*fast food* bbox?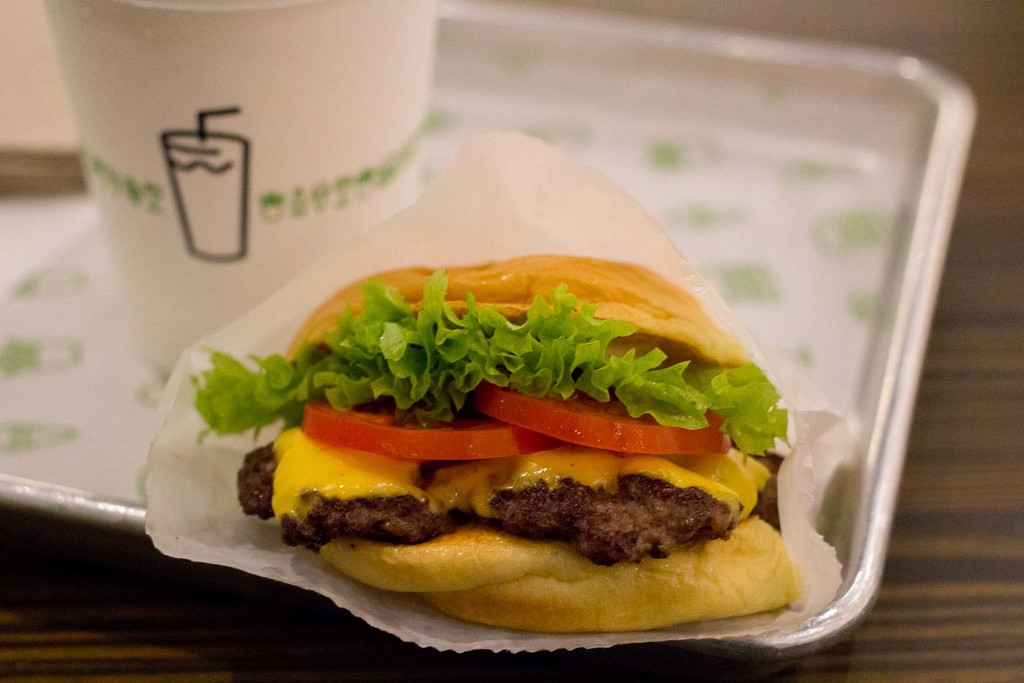
region(192, 256, 792, 629)
